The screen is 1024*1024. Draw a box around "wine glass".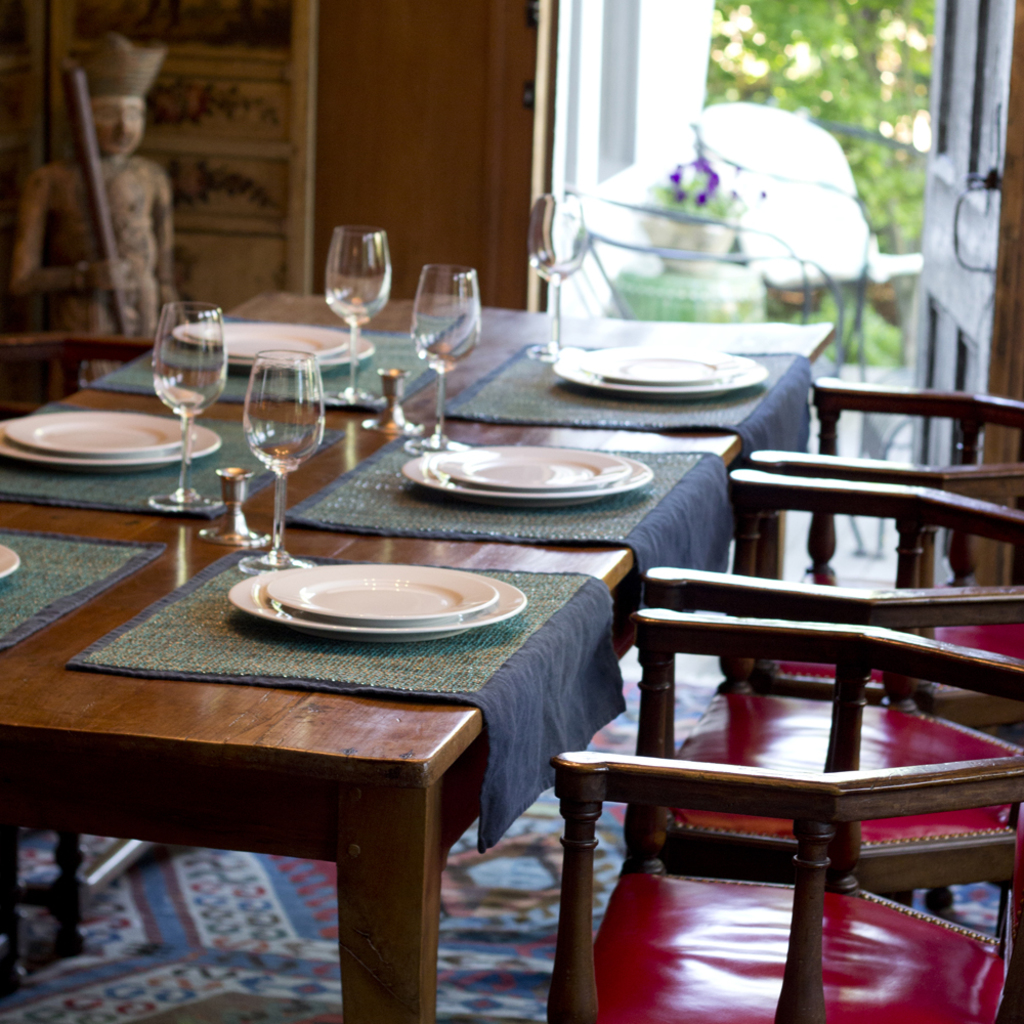
{"left": 247, "top": 347, "right": 324, "bottom": 568}.
